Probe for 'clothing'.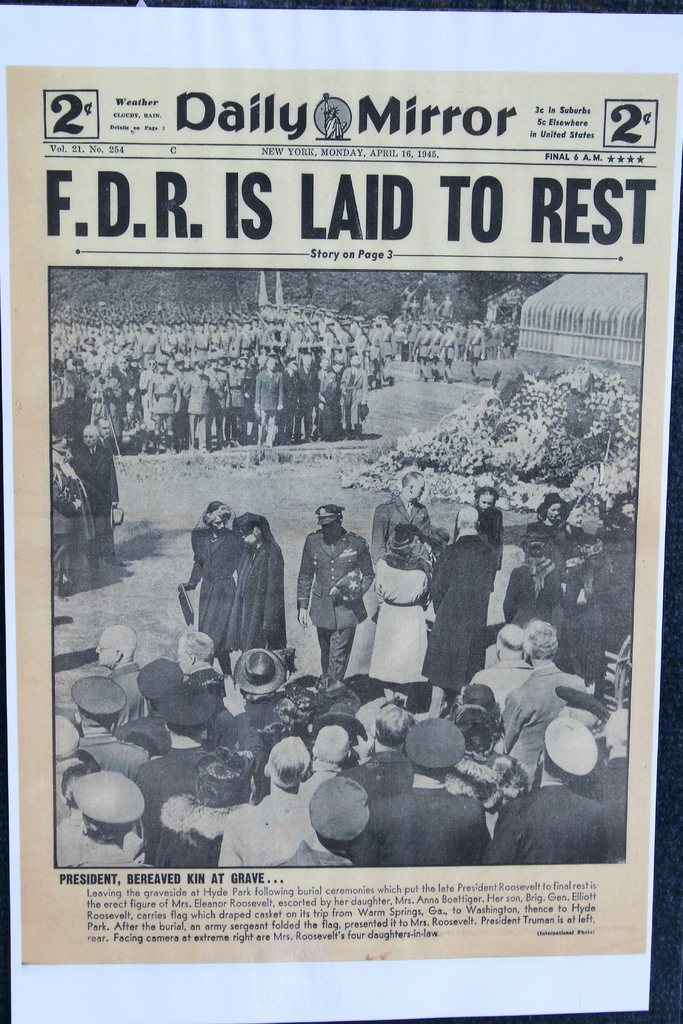
Probe result: bbox=(81, 430, 107, 505).
